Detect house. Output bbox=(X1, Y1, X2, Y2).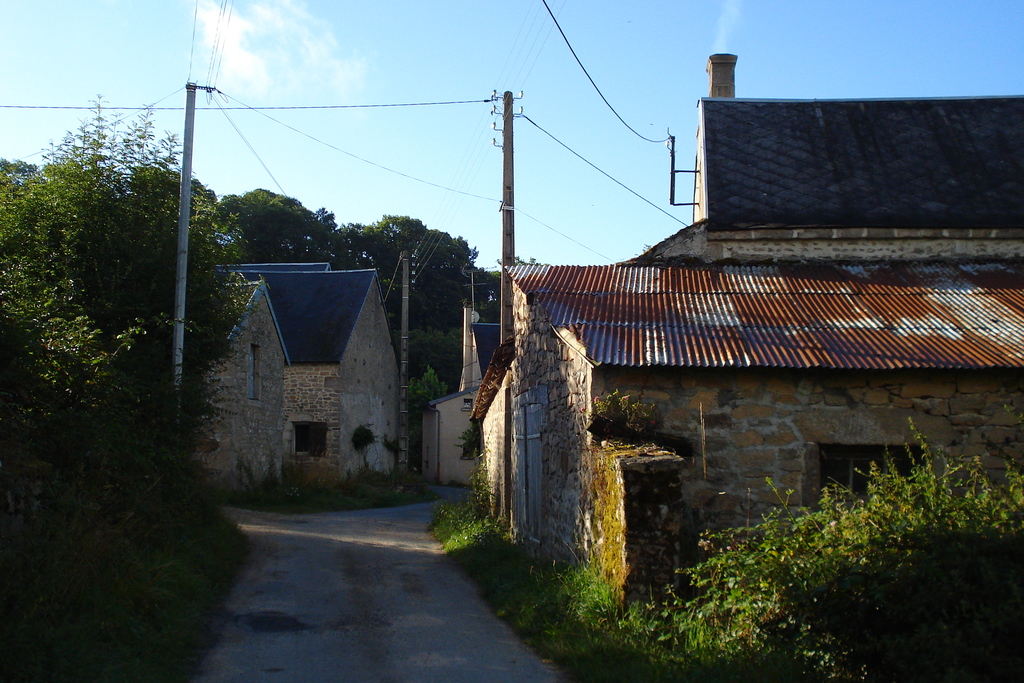
bbox=(468, 259, 1023, 611).
